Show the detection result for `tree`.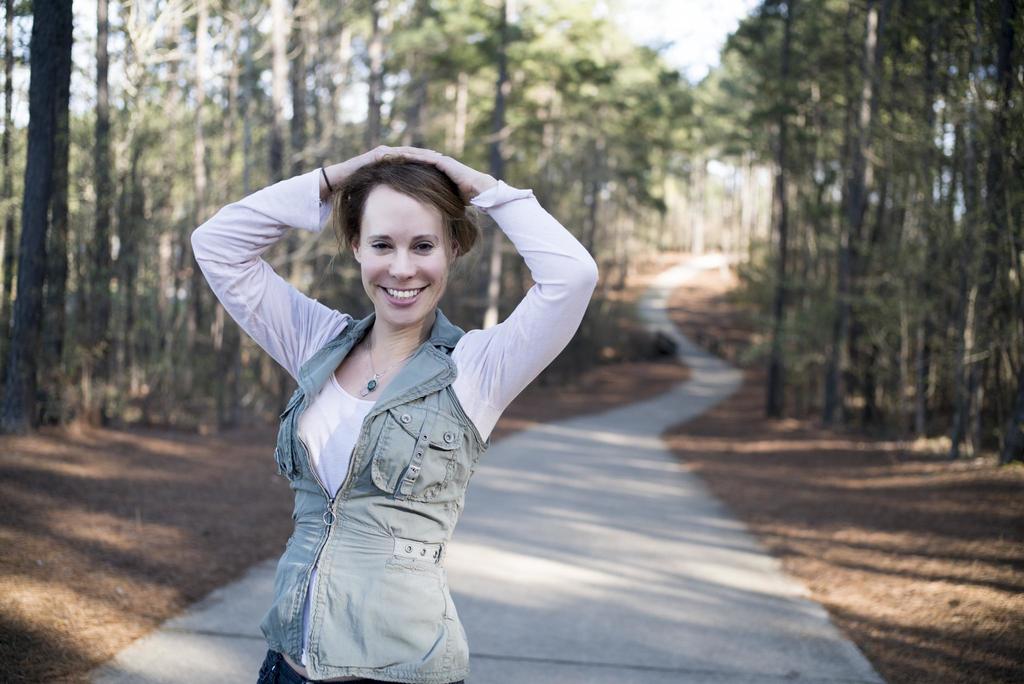
0 0 76 436.
